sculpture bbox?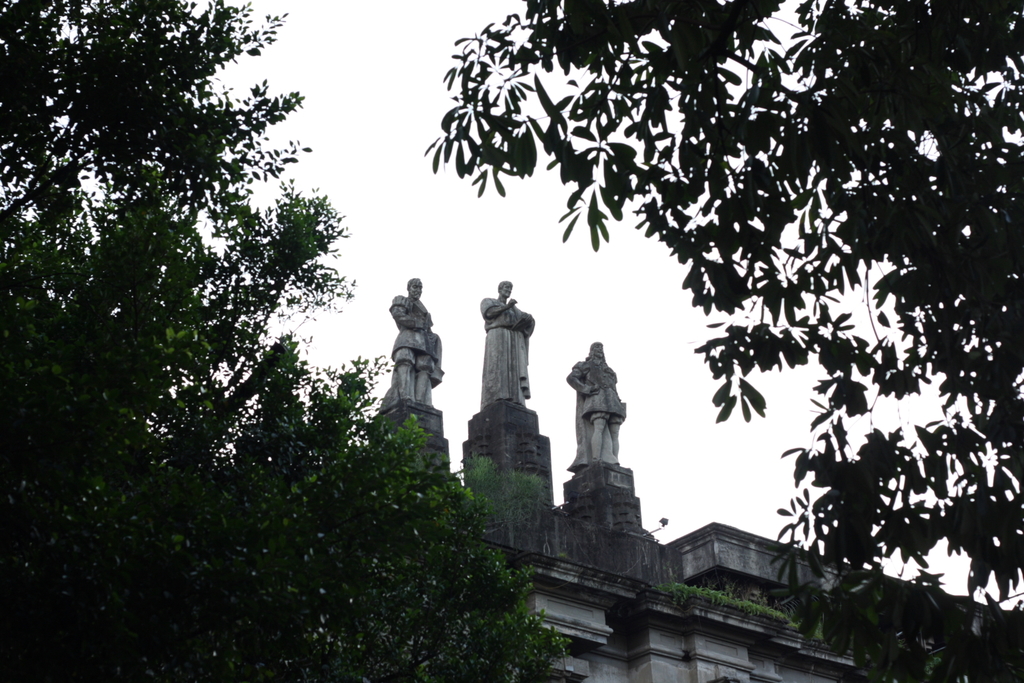
378, 277, 446, 406
